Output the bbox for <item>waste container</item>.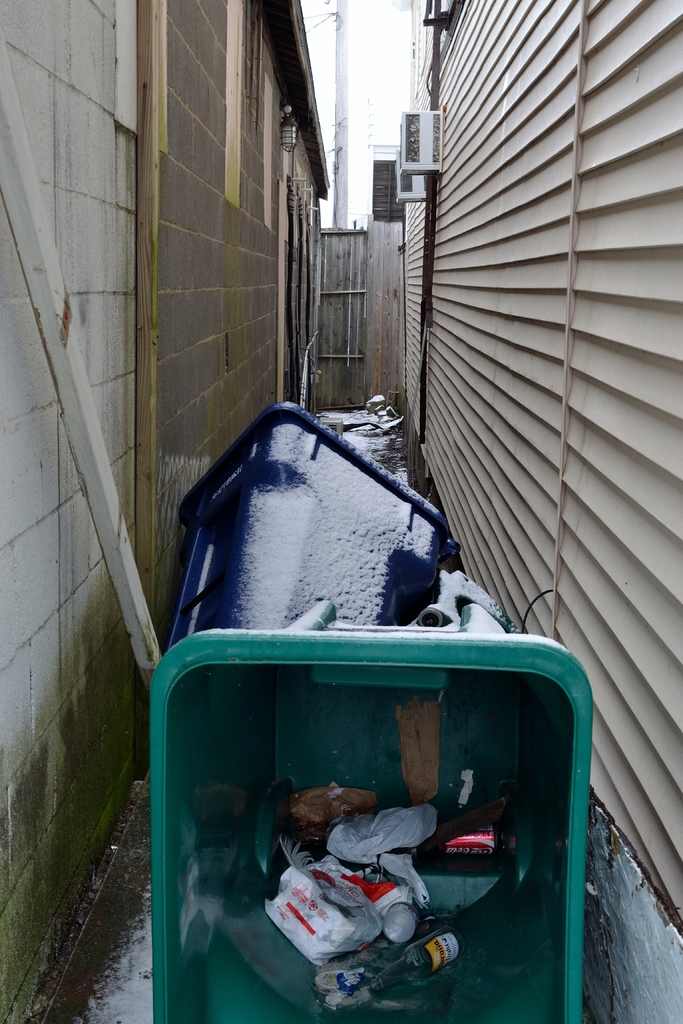
x1=149 y1=503 x2=639 y2=1023.
